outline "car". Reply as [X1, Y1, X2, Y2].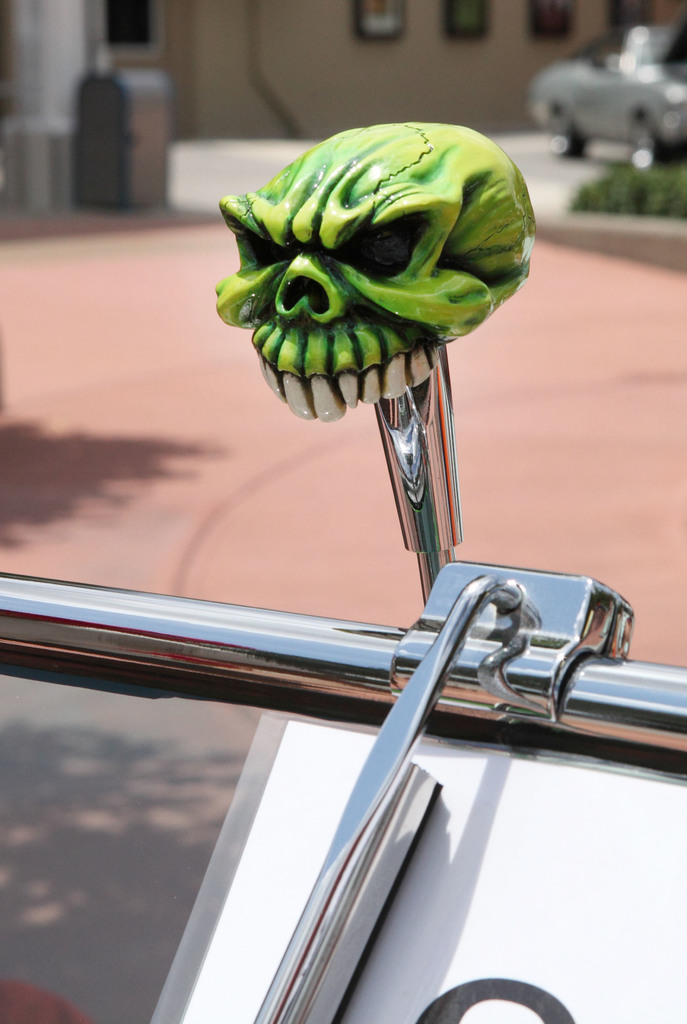
[530, 22, 686, 172].
